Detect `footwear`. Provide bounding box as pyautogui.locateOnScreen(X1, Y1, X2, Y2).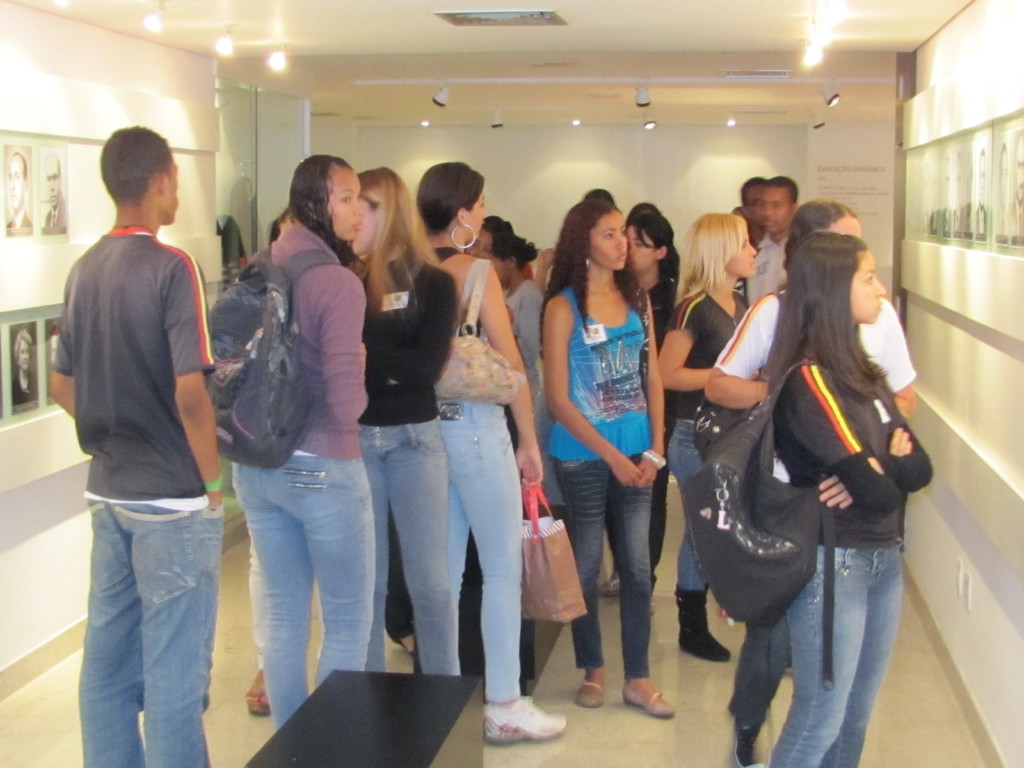
pyautogui.locateOnScreen(671, 581, 732, 663).
